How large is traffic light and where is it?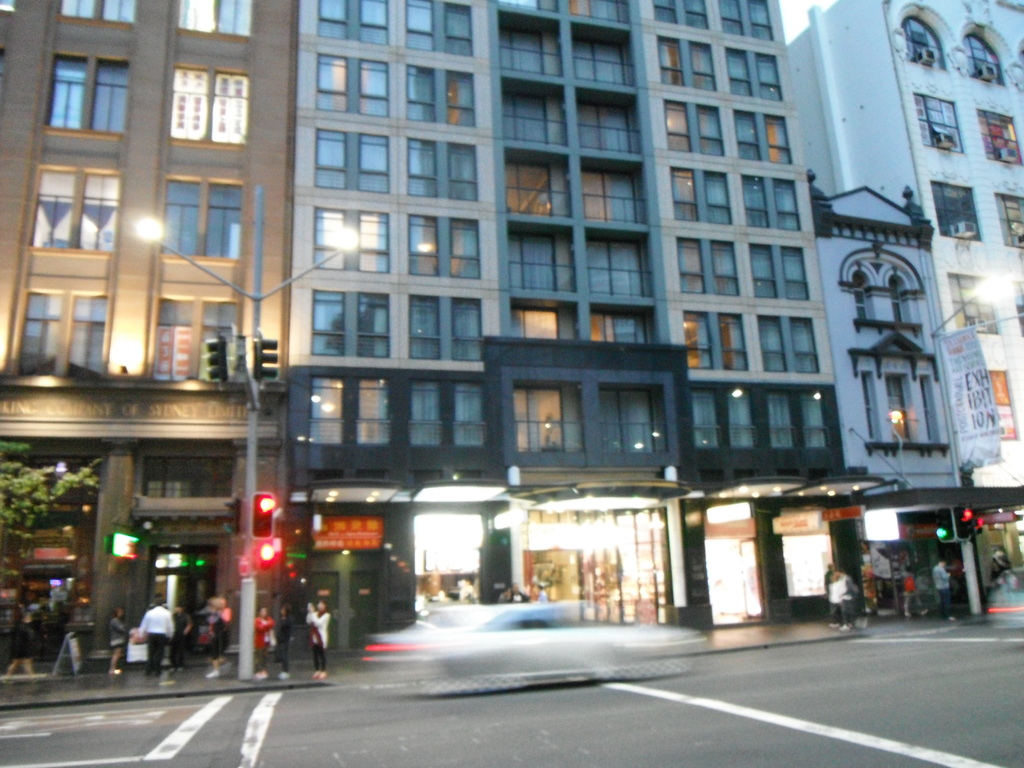
Bounding box: rect(255, 540, 279, 565).
